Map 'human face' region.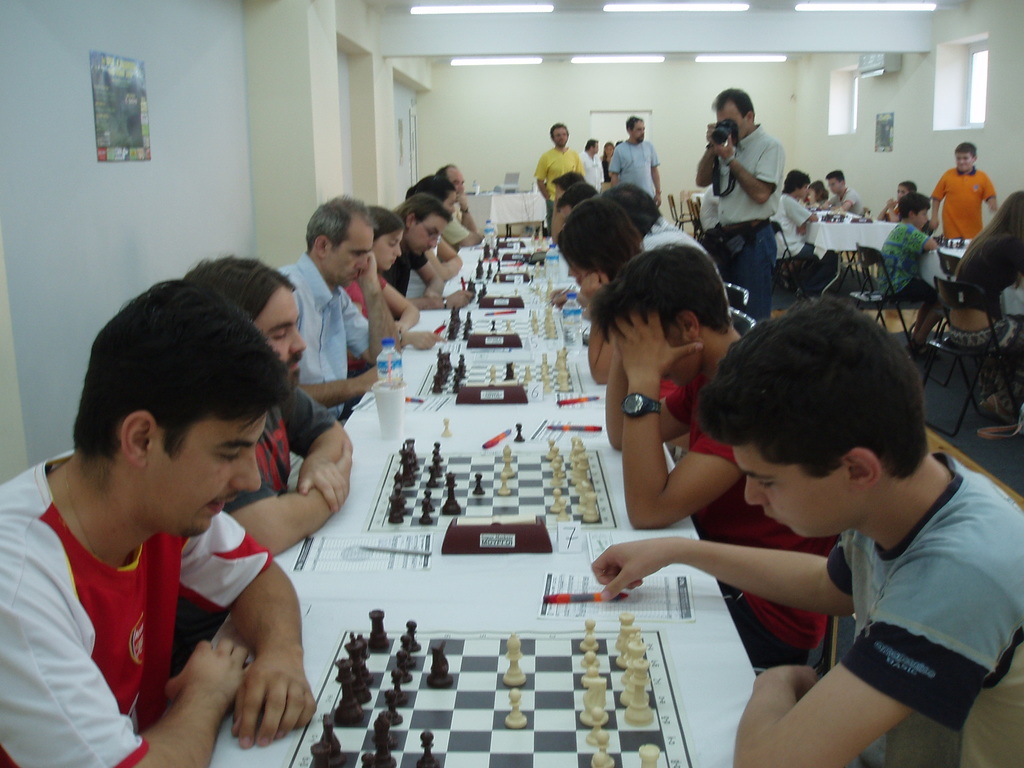
Mapped to x1=555, y1=184, x2=566, y2=201.
